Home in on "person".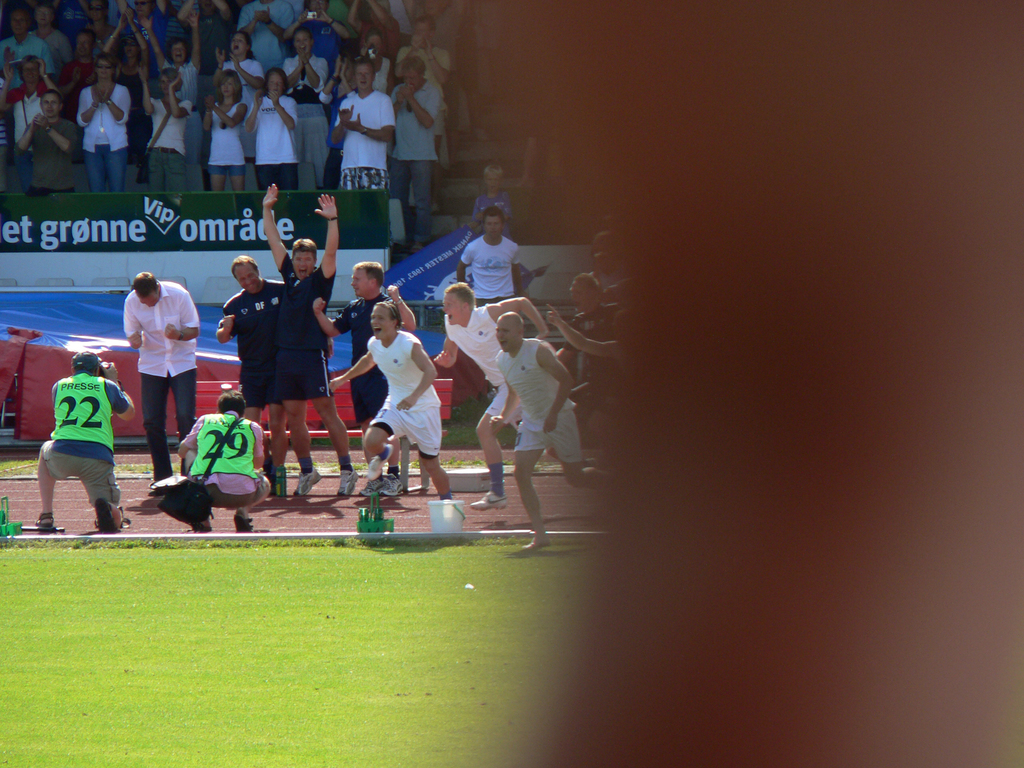
Homed in at detection(289, 24, 330, 100).
